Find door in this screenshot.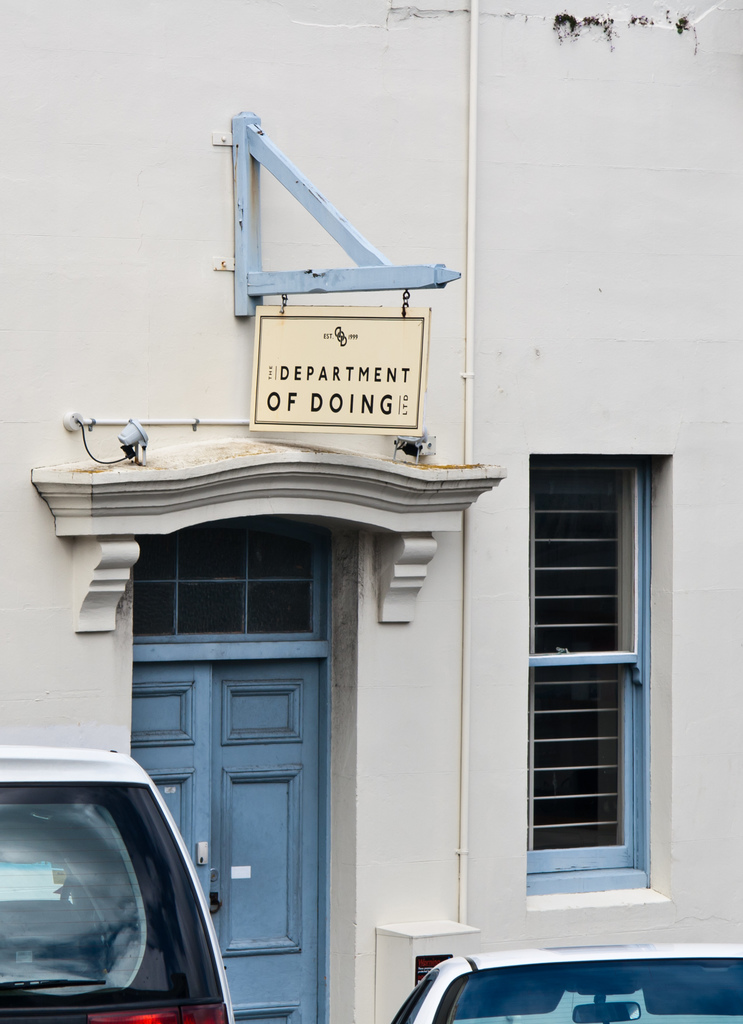
The bounding box for door is (132, 650, 327, 1015).
